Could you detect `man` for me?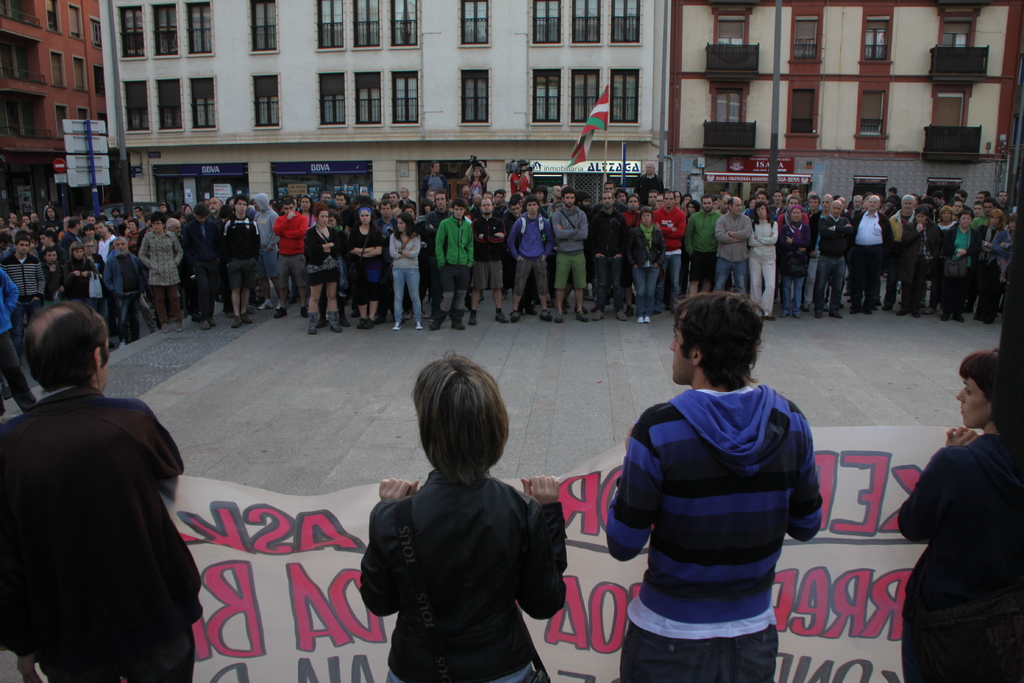
Detection result: 711:194:749:299.
